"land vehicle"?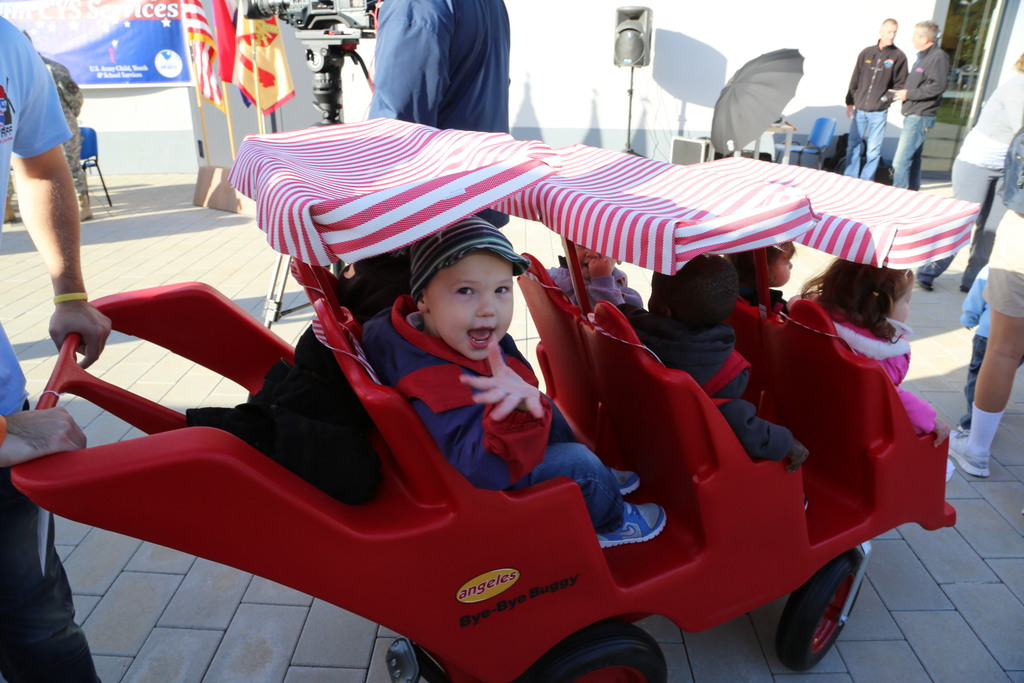
(x1=9, y1=112, x2=980, y2=682)
